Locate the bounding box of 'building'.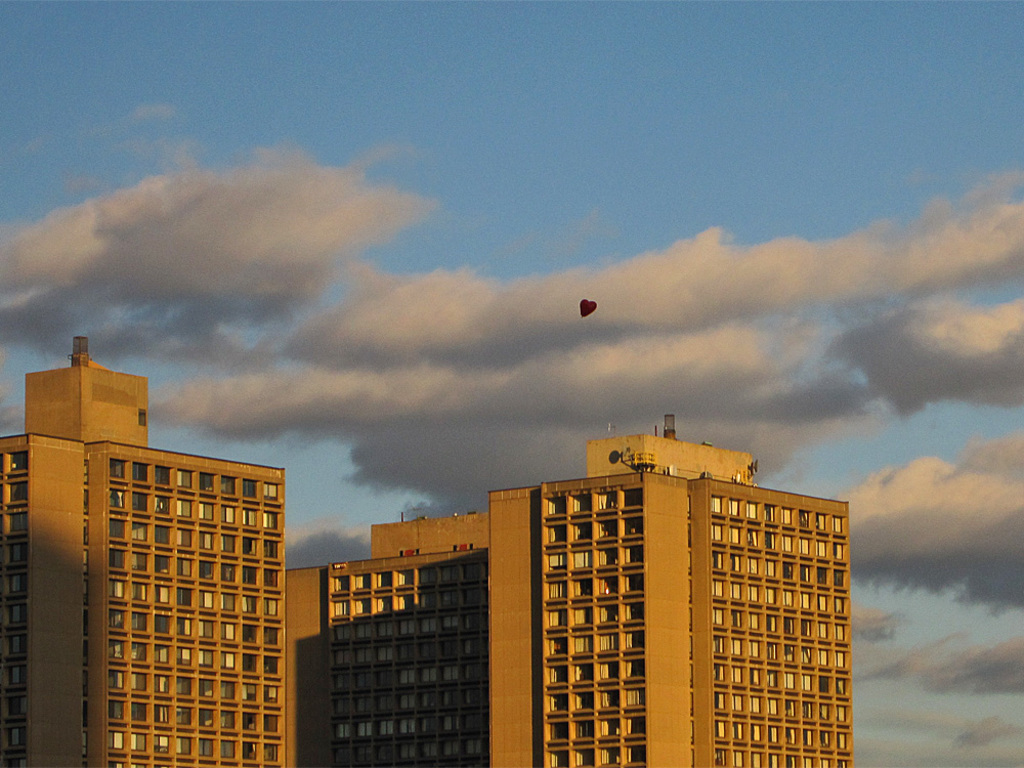
Bounding box: bbox=(288, 547, 490, 766).
